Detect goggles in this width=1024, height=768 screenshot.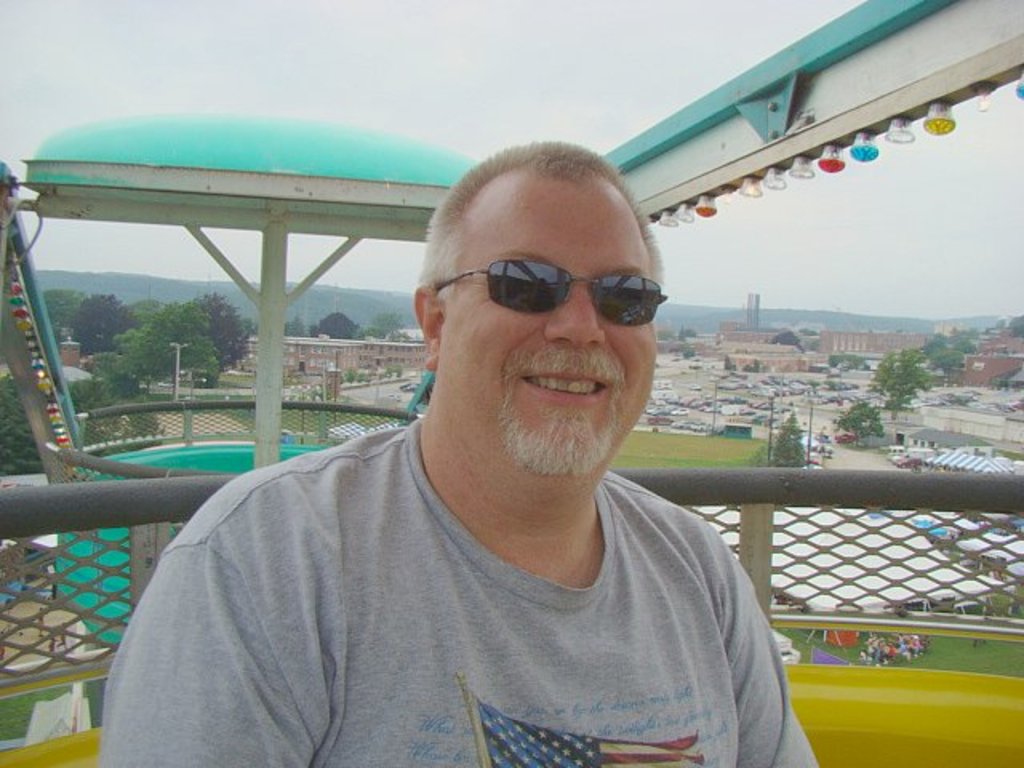
Detection: Rect(426, 254, 670, 328).
